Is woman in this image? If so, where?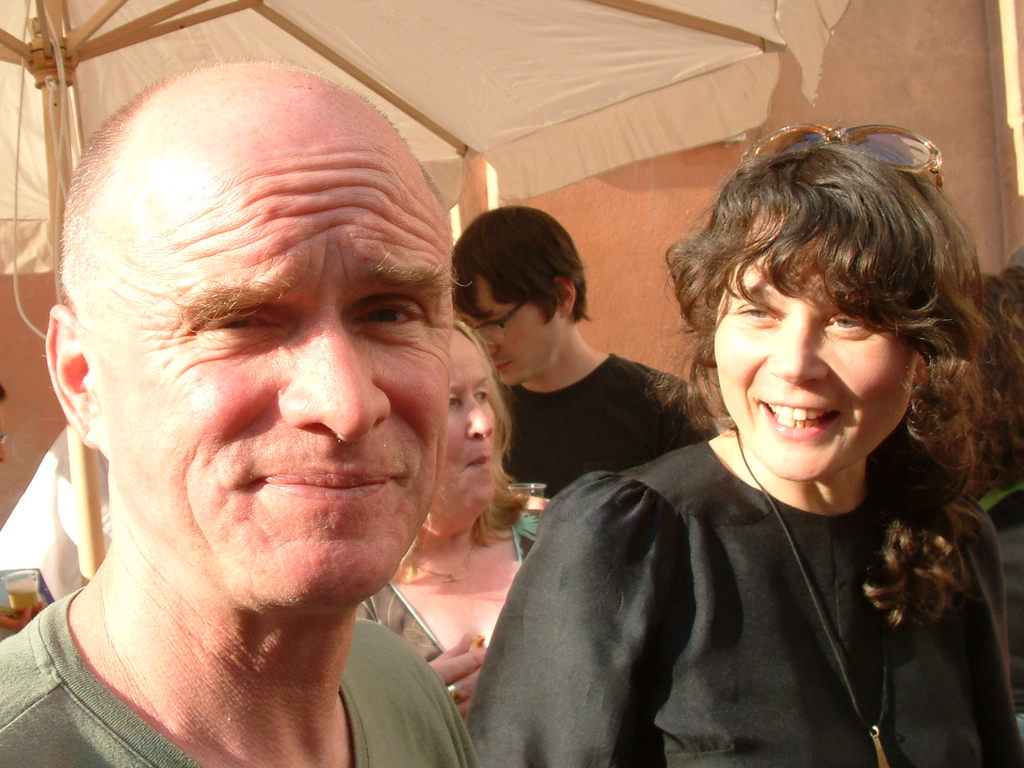
Yes, at Rect(353, 315, 557, 719).
